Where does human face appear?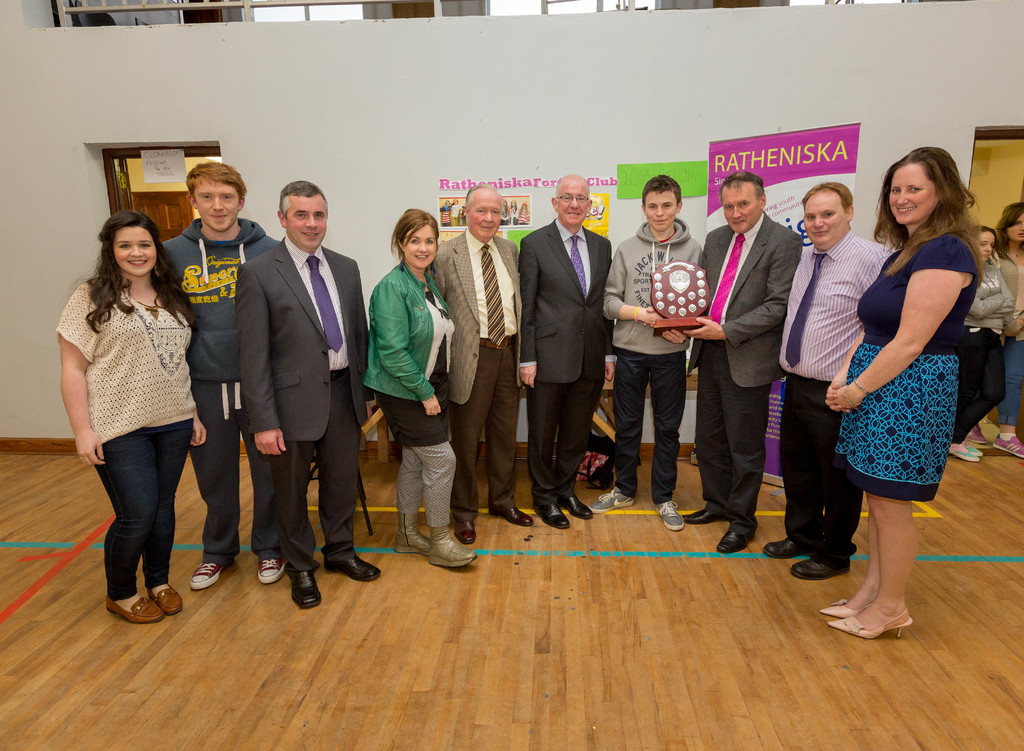
Appears at select_region(556, 186, 593, 223).
